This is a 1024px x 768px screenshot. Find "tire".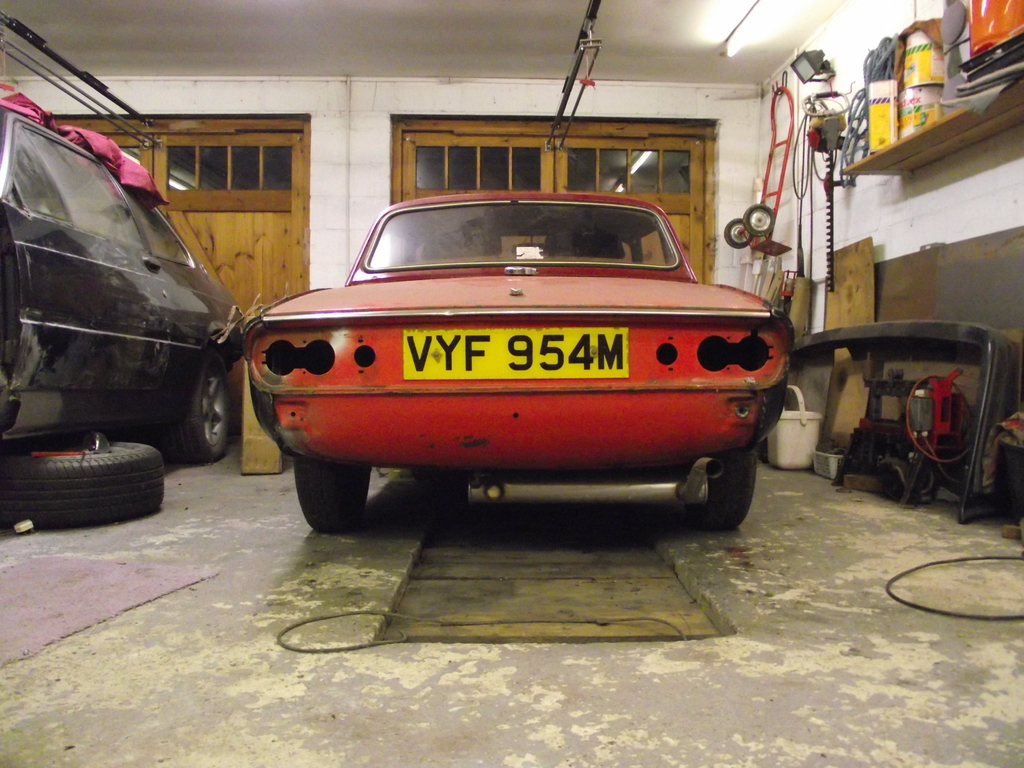
Bounding box: l=292, t=460, r=374, b=535.
